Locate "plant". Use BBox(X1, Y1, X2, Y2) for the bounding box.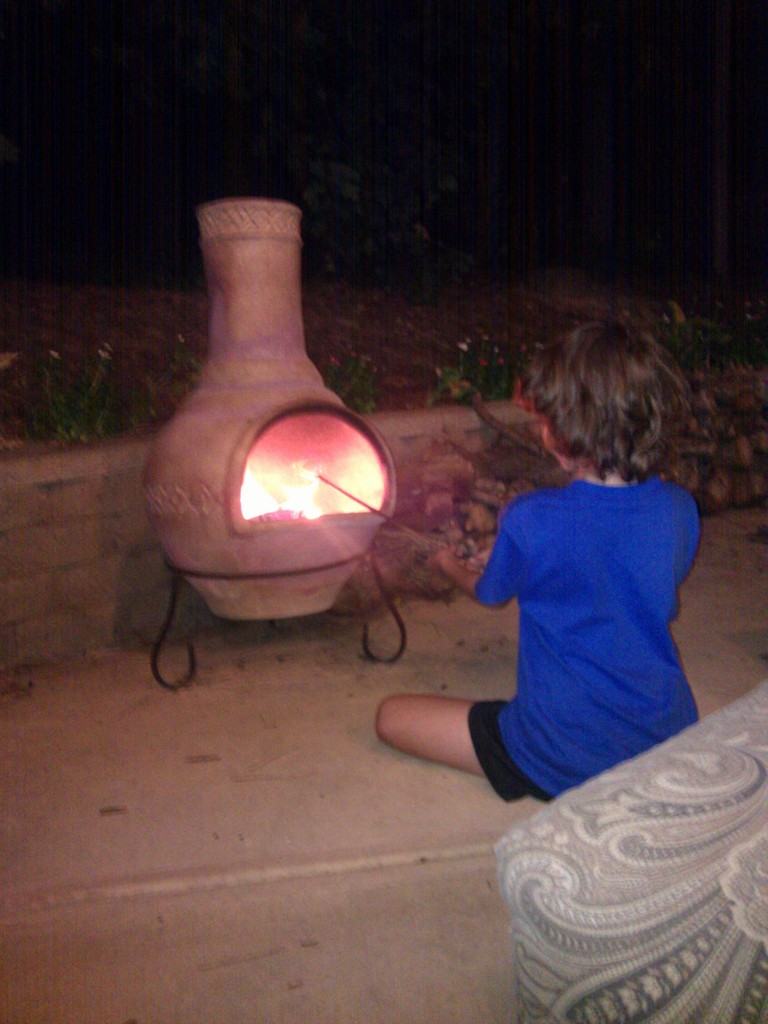
BBox(659, 312, 767, 370).
